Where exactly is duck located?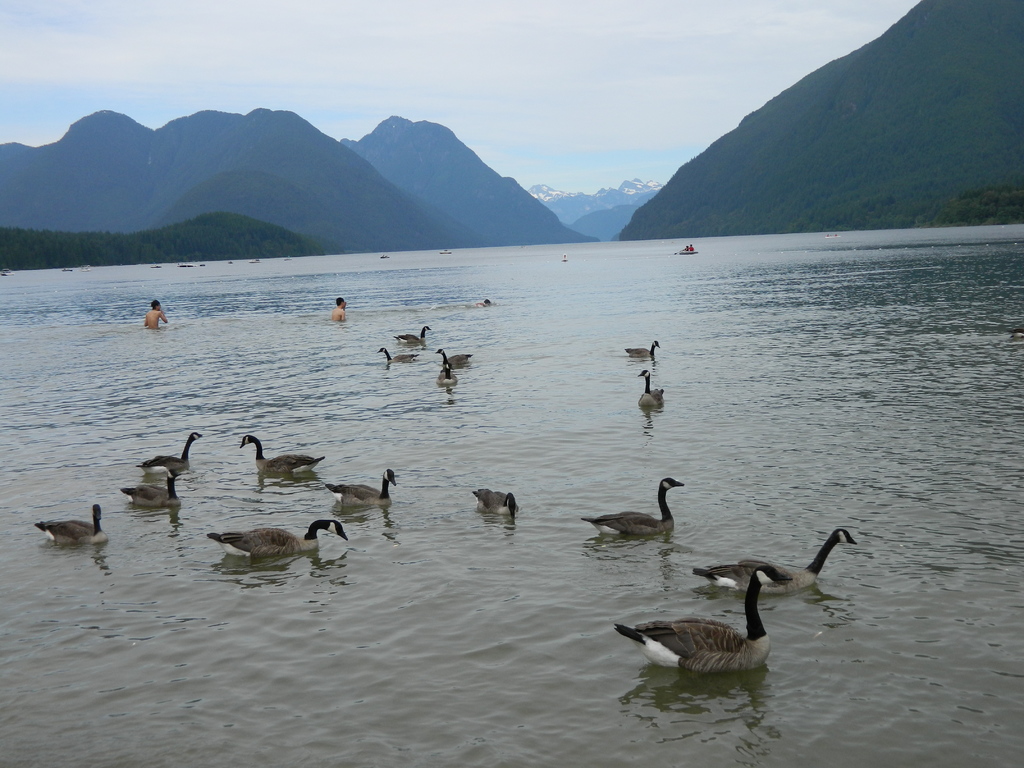
Its bounding box is pyautogui.locateOnScreen(34, 505, 104, 543).
